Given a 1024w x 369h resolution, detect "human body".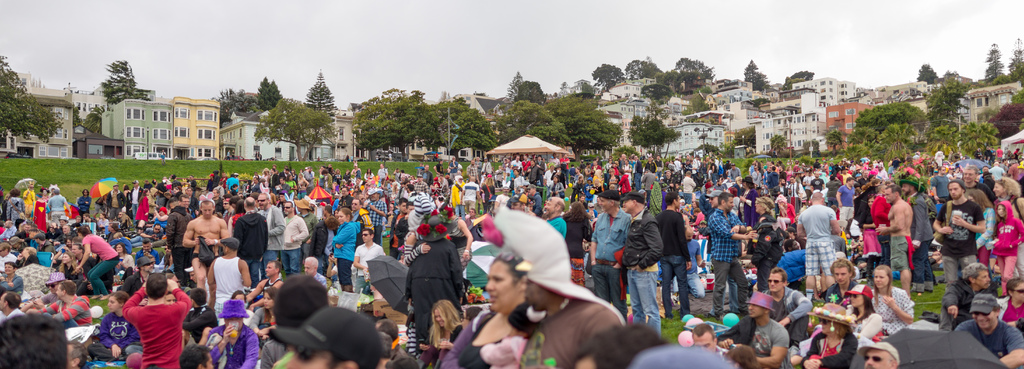
390 198 407 249.
